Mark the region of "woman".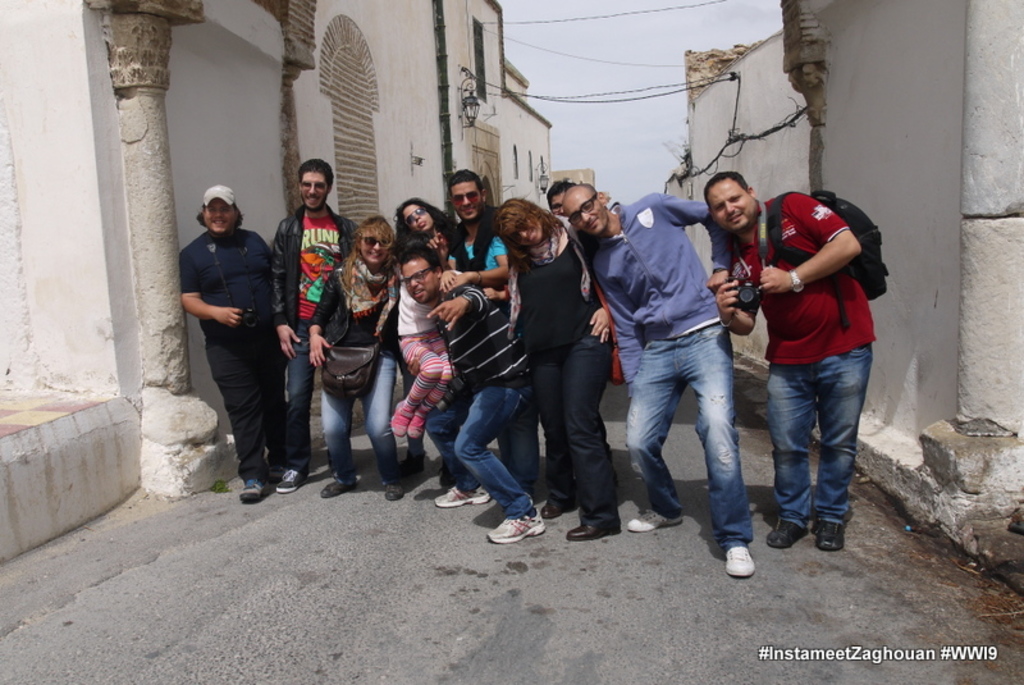
Region: select_region(306, 214, 404, 498).
